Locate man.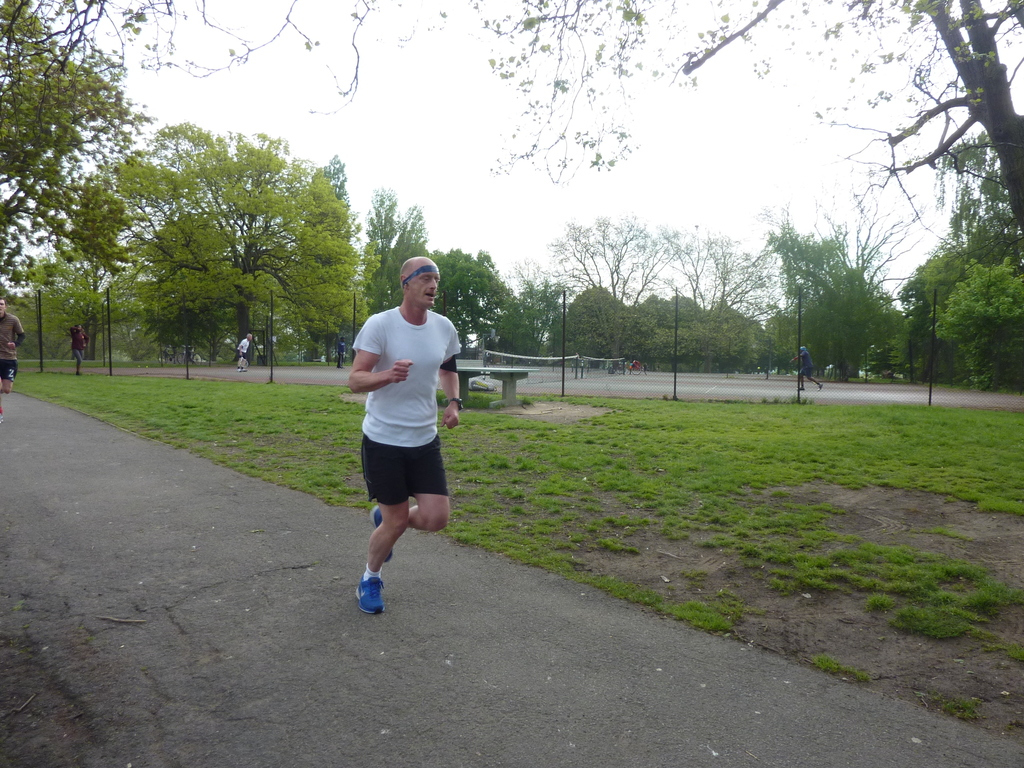
Bounding box: 329 271 477 626.
